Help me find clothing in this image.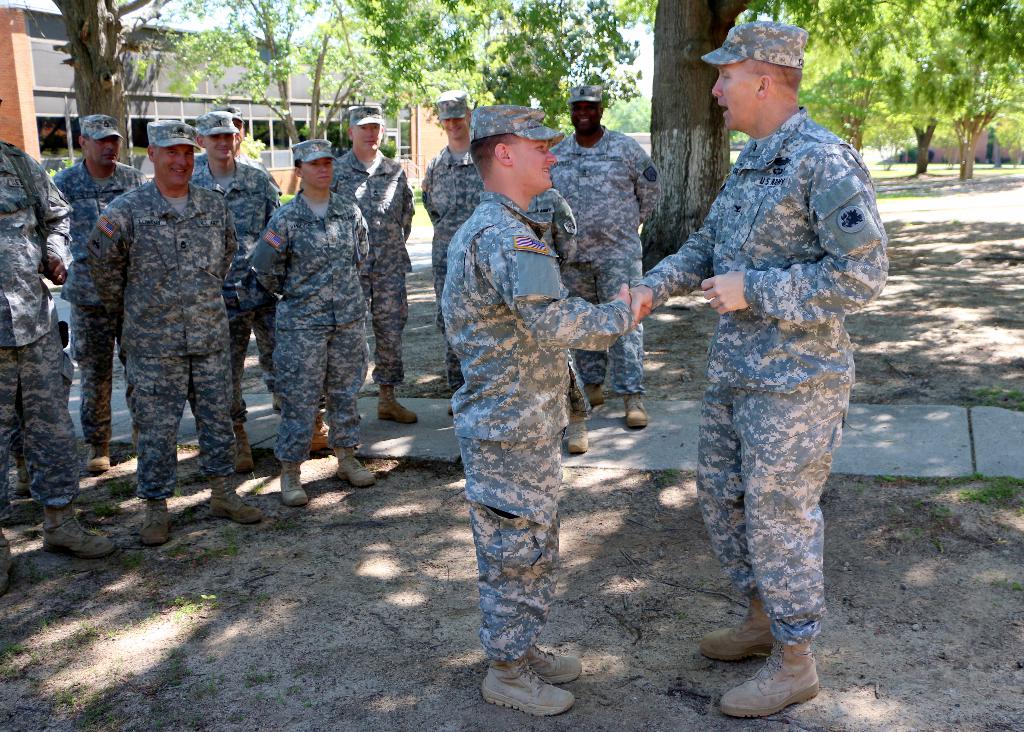
Found it: box=[194, 153, 284, 191].
